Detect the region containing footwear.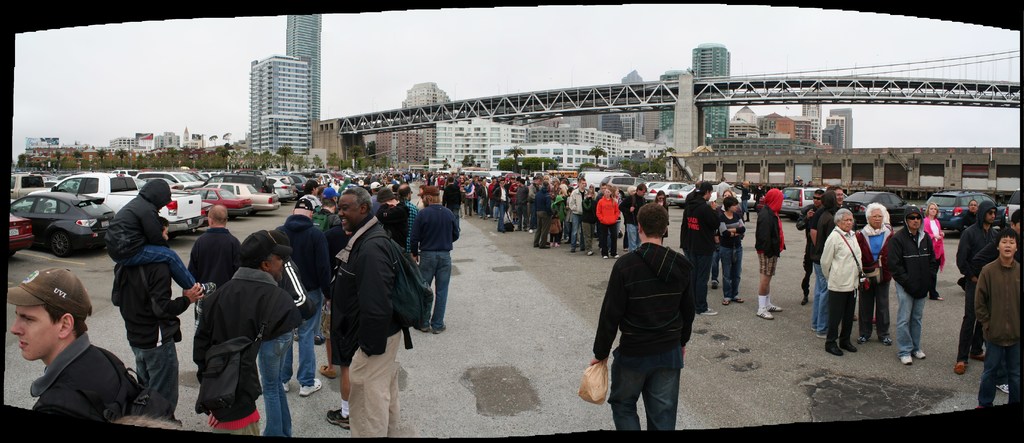
l=953, t=364, r=967, b=376.
